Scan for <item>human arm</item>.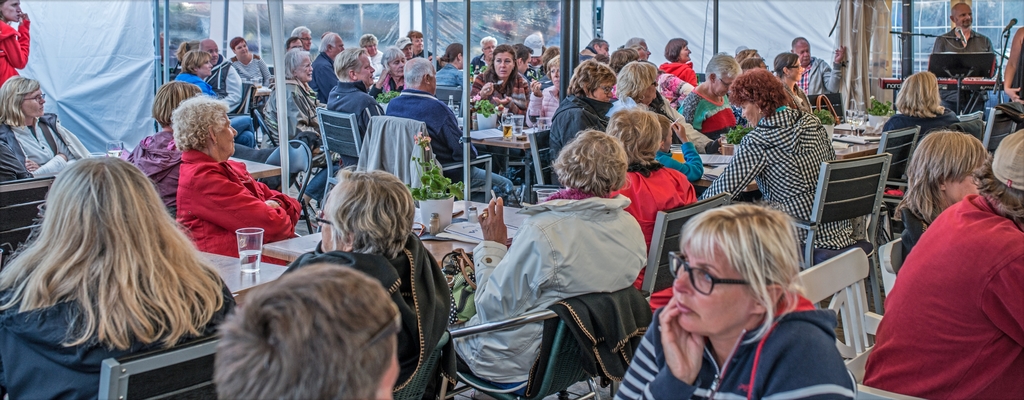
Scan result: region(698, 124, 765, 200).
